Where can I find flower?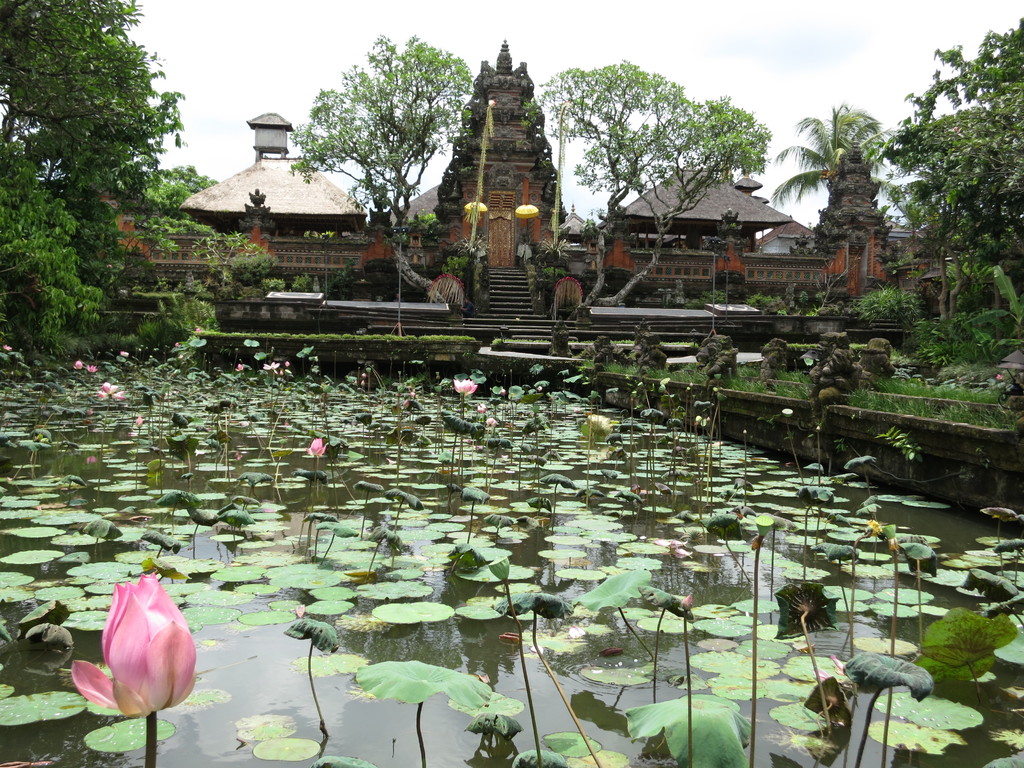
You can find it at [x1=404, y1=400, x2=411, y2=410].
